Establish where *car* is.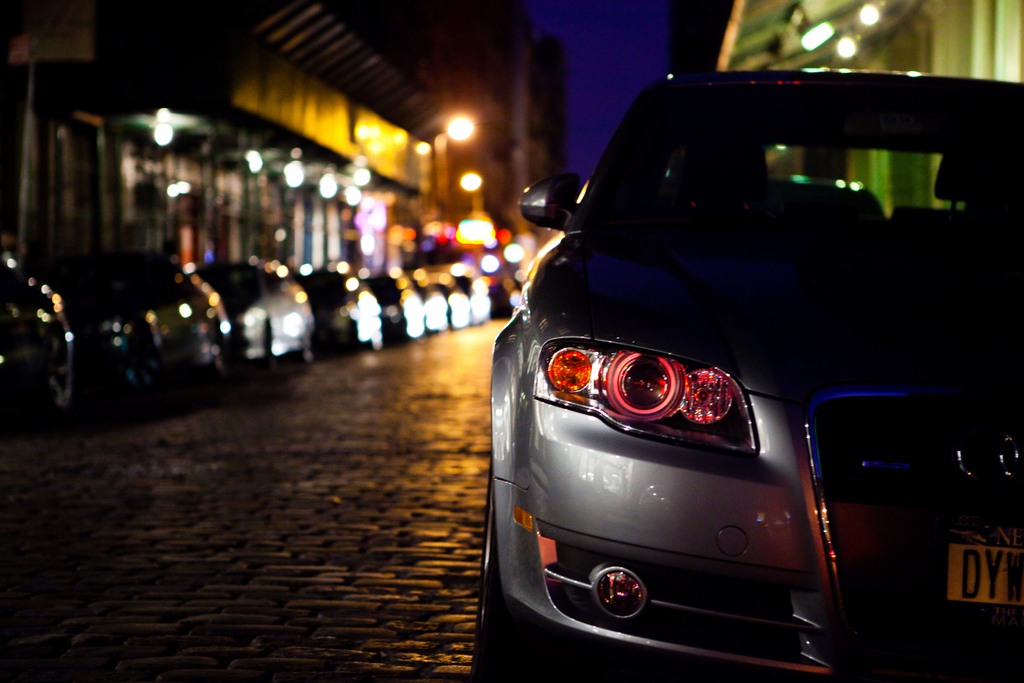
Established at [x1=467, y1=40, x2=960, y2=682].
